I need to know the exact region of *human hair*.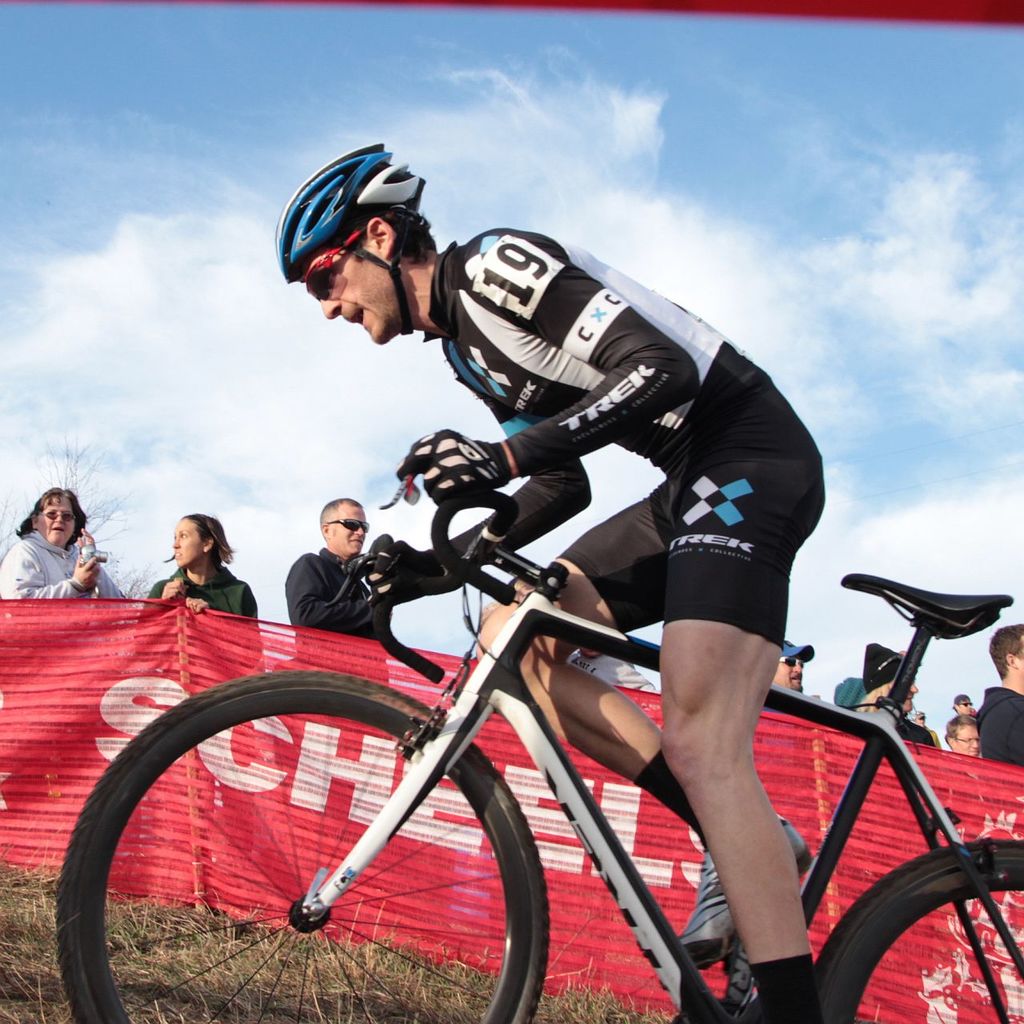
Region: bbox(954, 693, 969, 710).
